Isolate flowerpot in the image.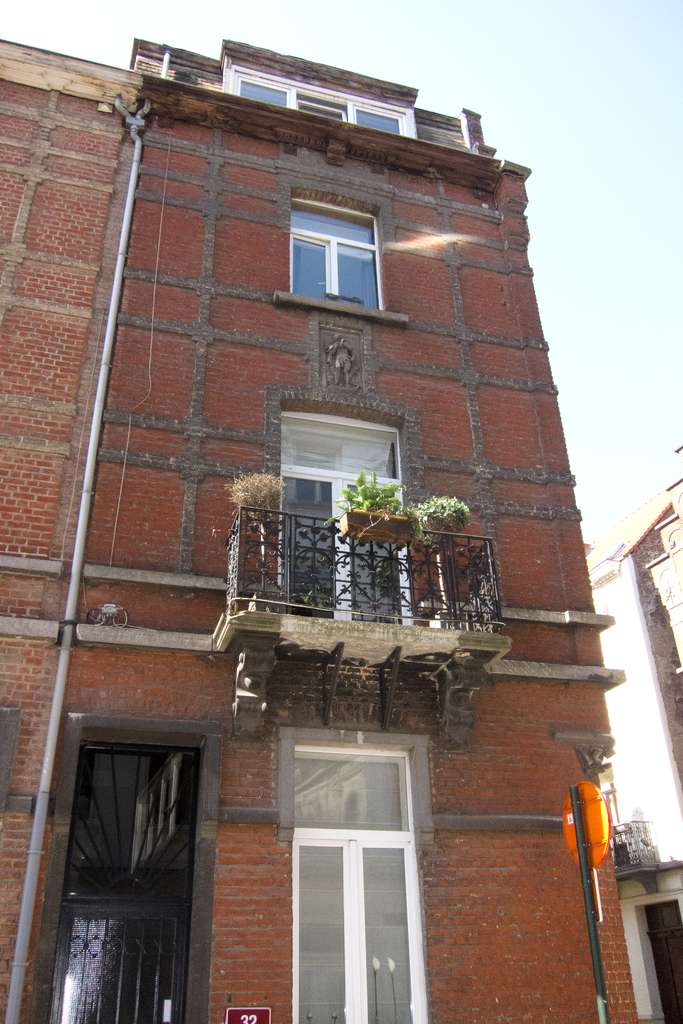
Isolated region: <box>336,511,418,547</box>.
